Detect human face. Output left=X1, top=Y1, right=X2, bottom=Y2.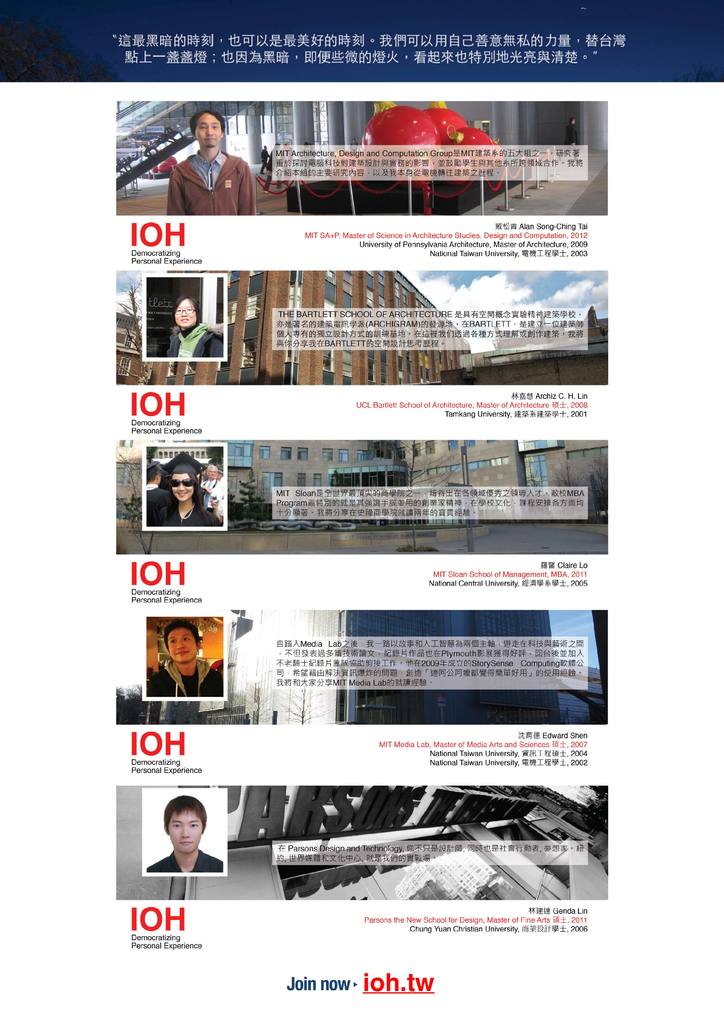
left=167, top=812, right=198, bottom=854.
